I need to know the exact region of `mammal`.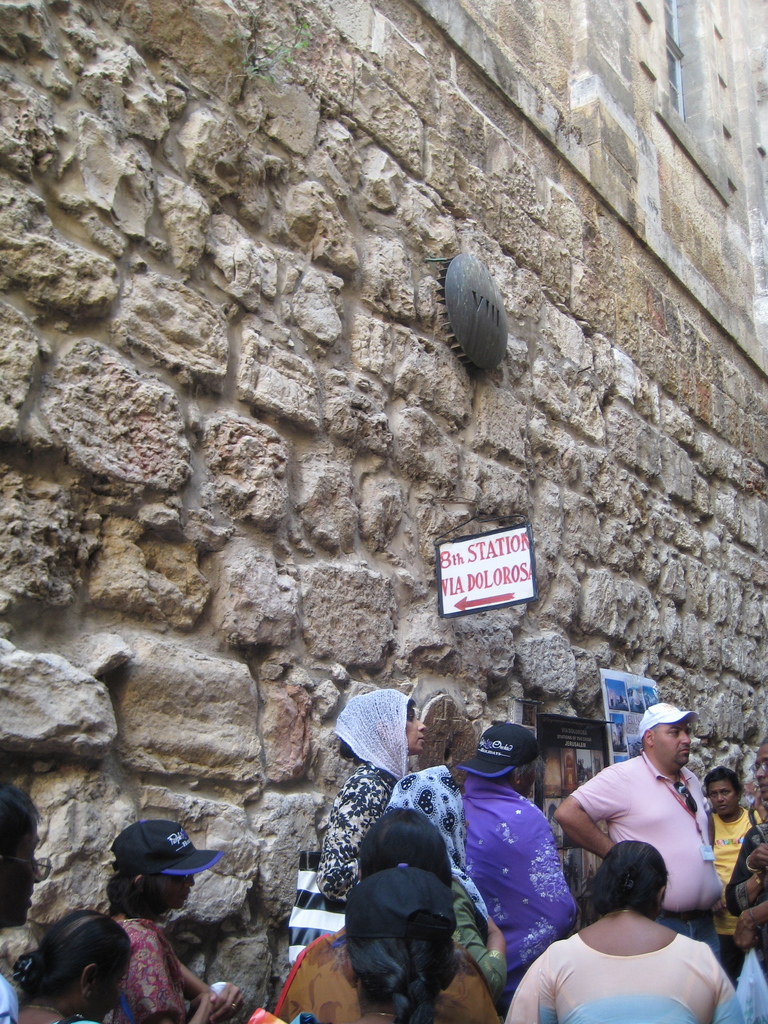
Region: locate(455, 723, 581, 1001).
